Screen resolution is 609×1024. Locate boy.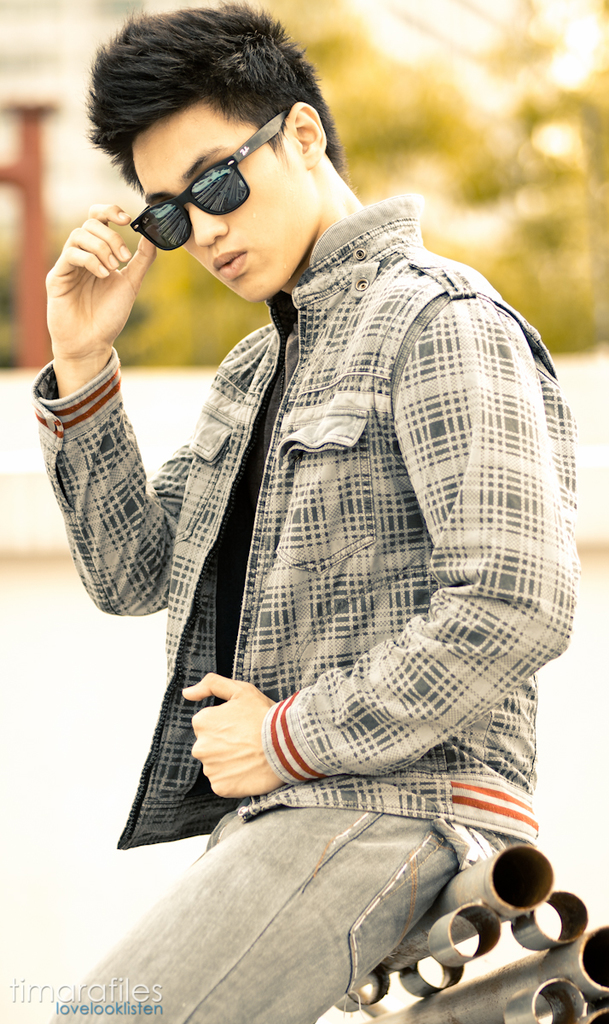
rect(50, 0, 573, 1023).
